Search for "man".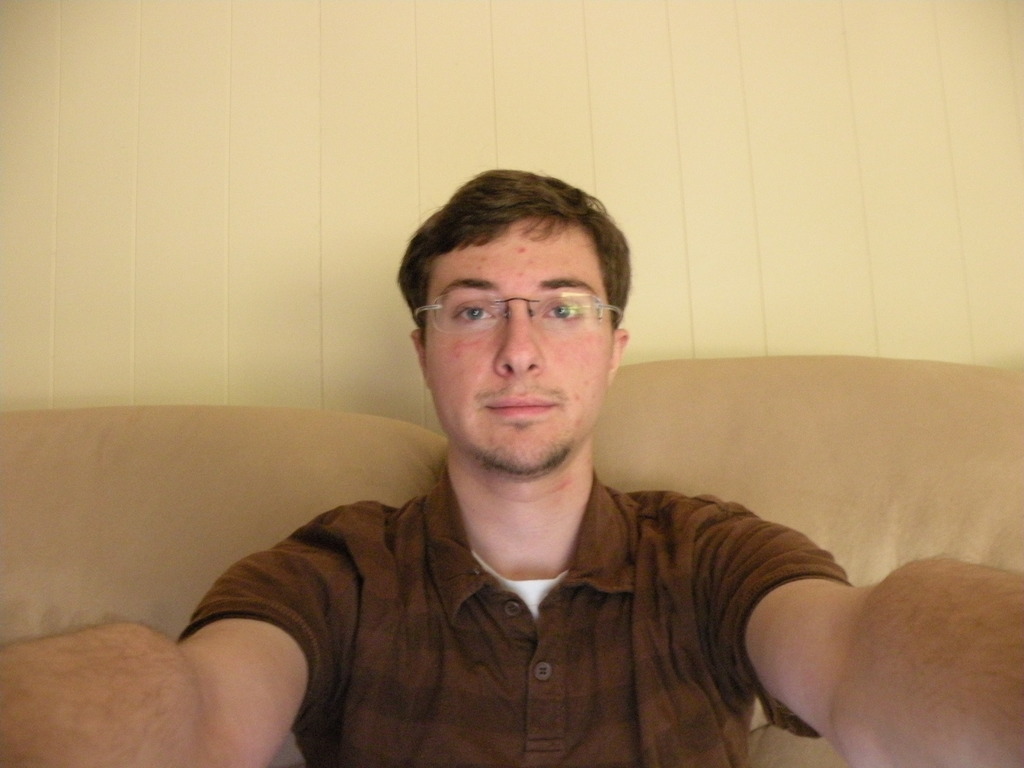
Found at 0,179,1023,767.
